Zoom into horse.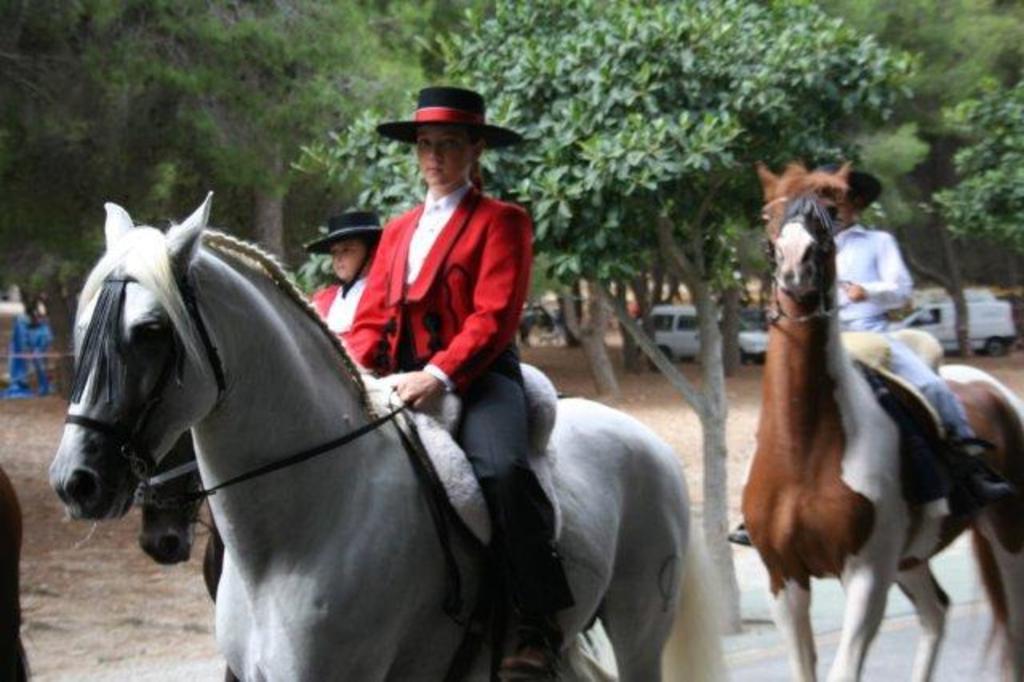
Zoom target: bbox=[739, 158, 1022, 680].
